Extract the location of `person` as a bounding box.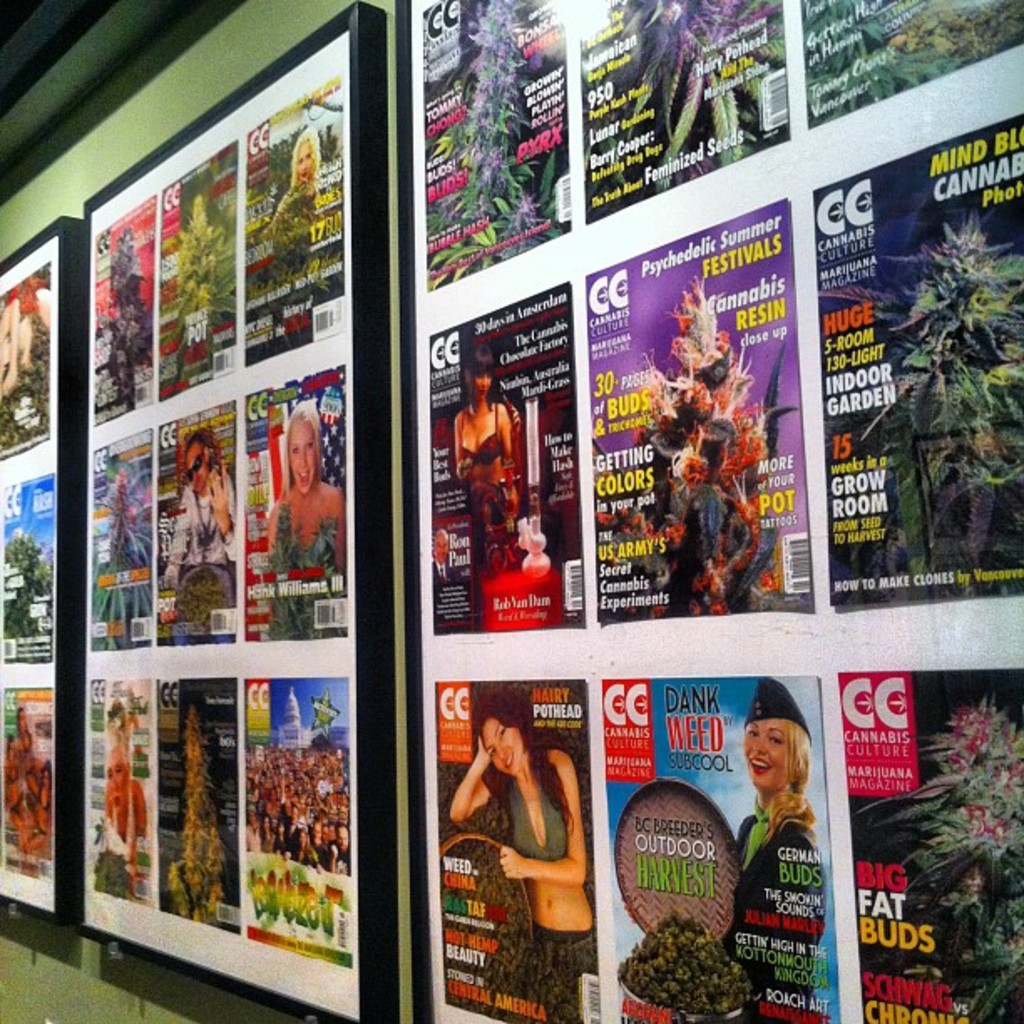
box(100, 696, 144, 893).
